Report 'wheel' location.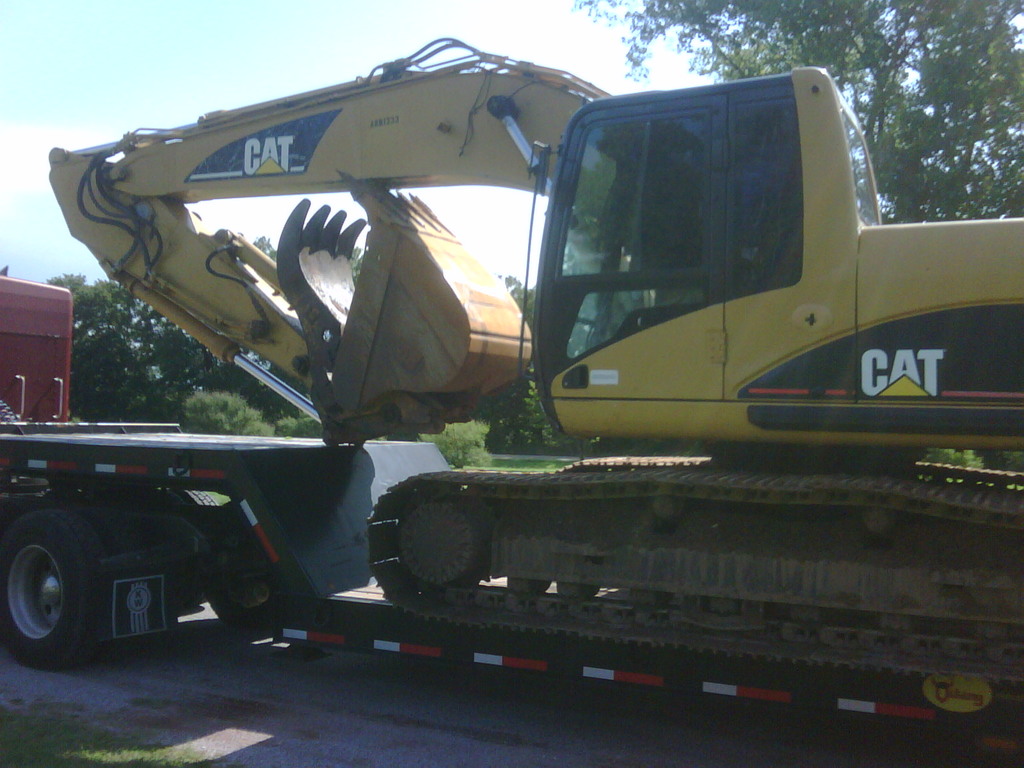
Report: x1=168, y1=490, x2=216, y2=514.
